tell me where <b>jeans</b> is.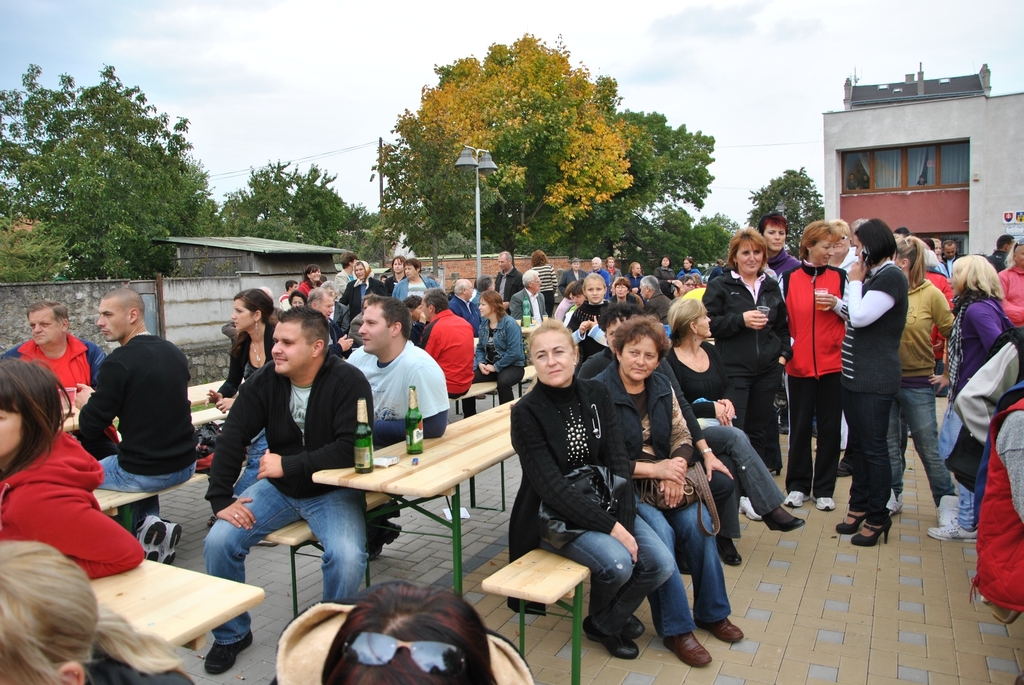
<b>jeans</b> is at <bbox>784, 378, 836, 508</bbox>.
